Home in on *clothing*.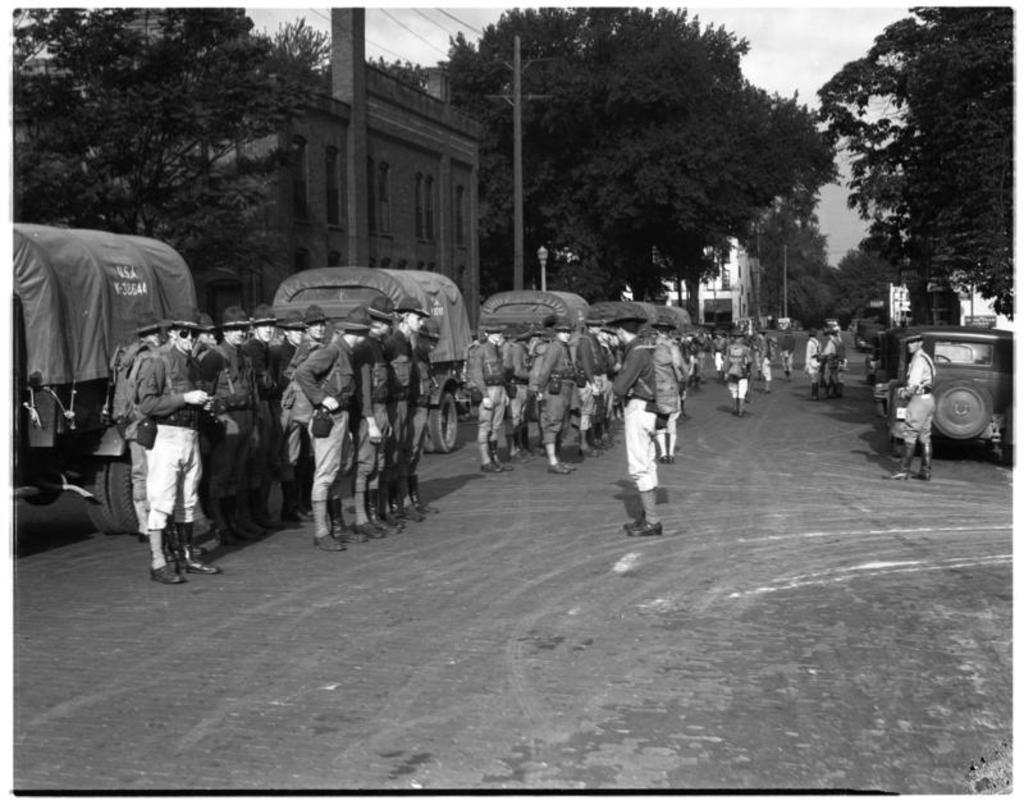
Homed in at l=466, t=346, r=500, b=440.
